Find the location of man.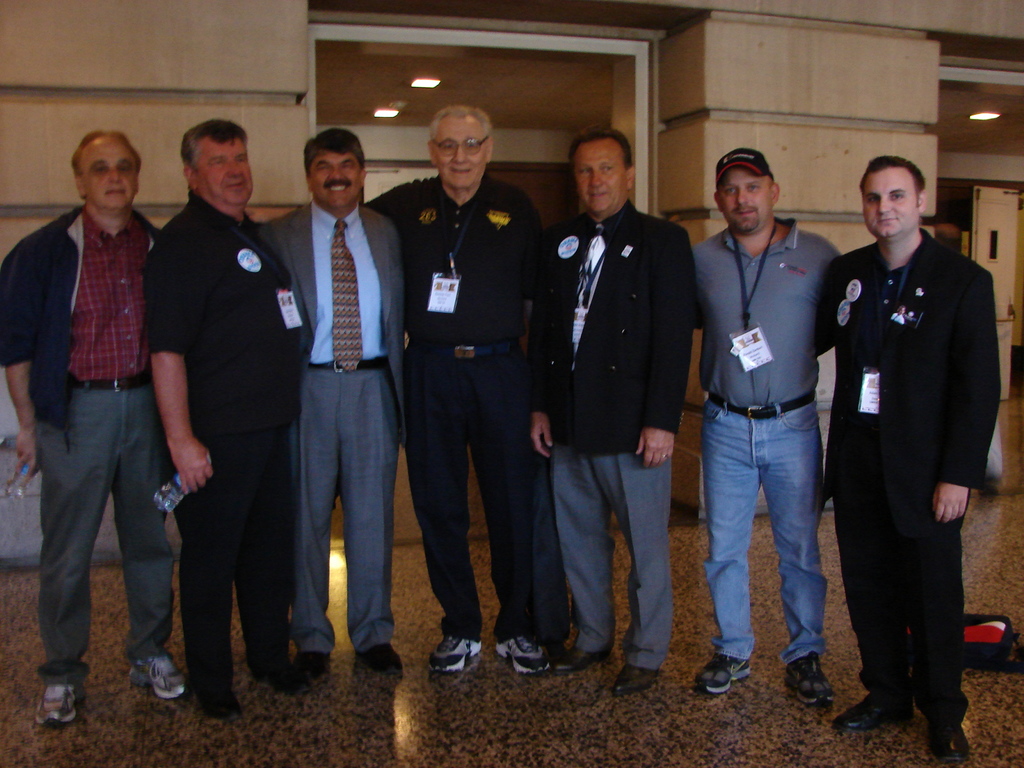
Location: bbox=[256, 120, 408, 670].
